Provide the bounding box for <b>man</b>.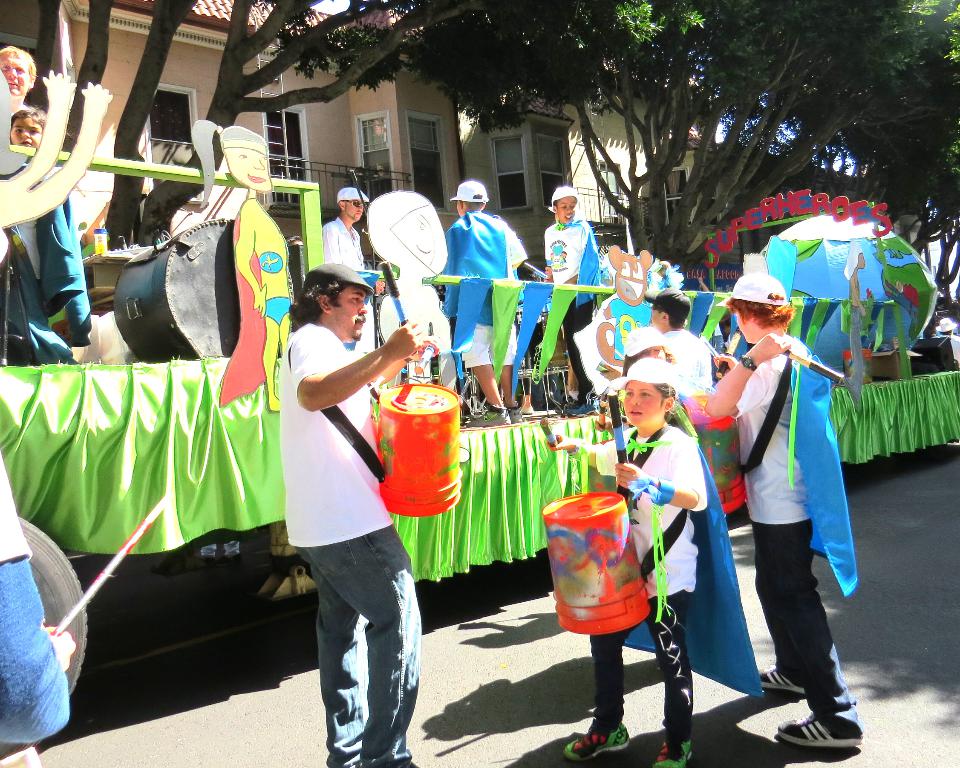
592,282,716,384.
